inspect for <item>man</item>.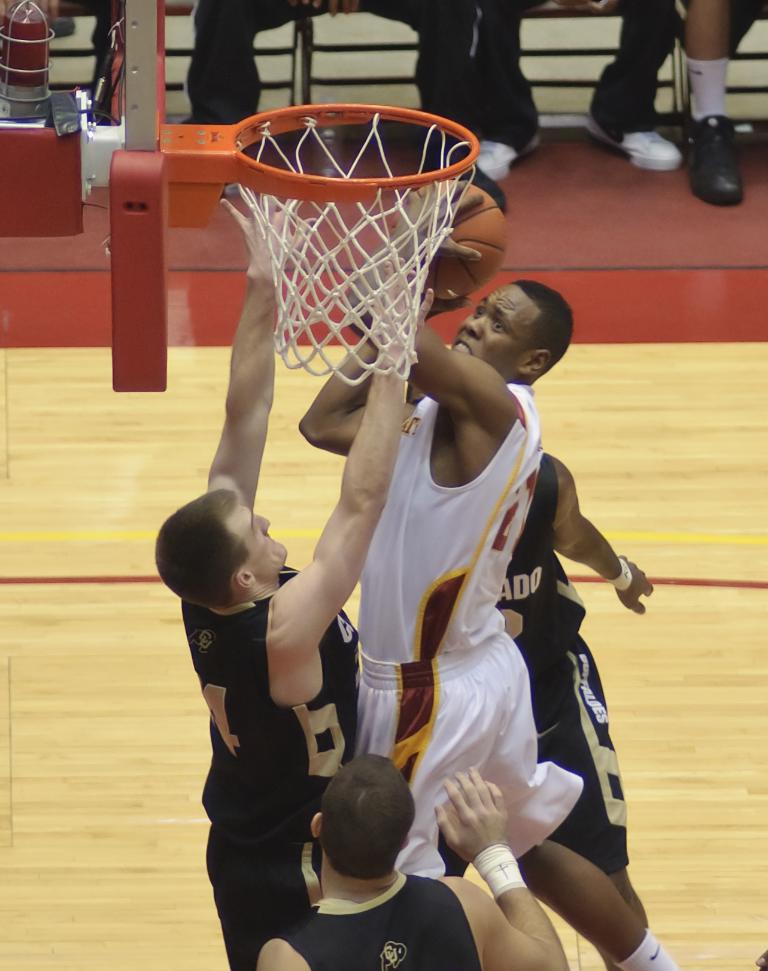
Inspection: box(141, 166, 438, 970).
